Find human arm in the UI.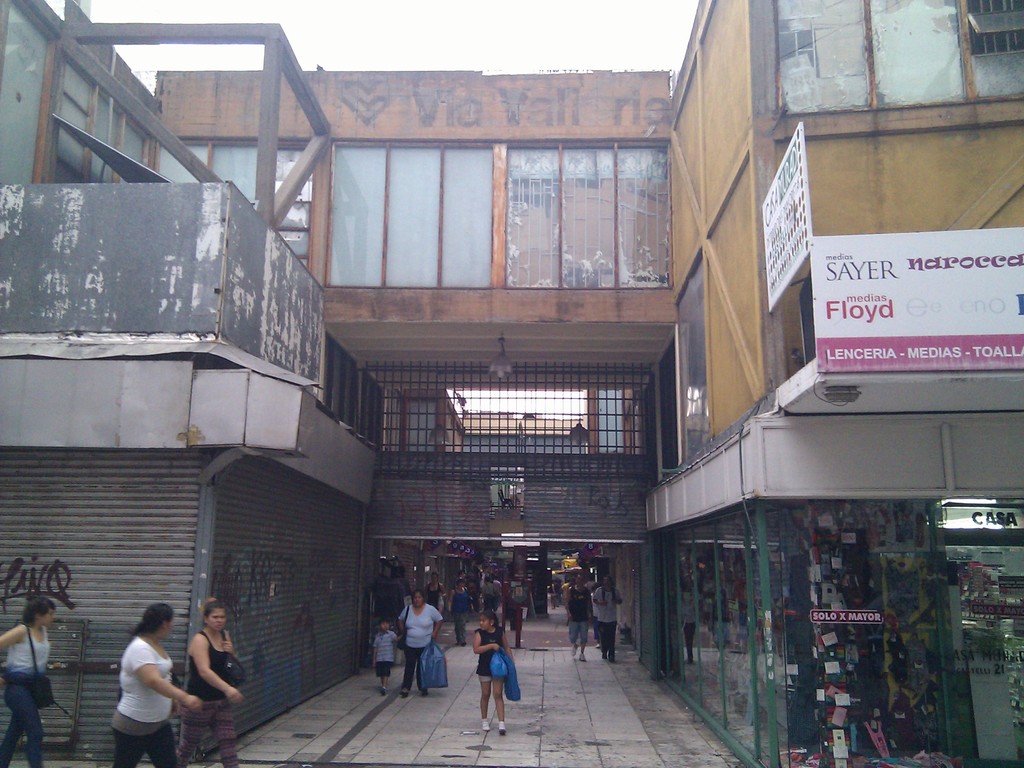
UI element at 448,588,454,611.
